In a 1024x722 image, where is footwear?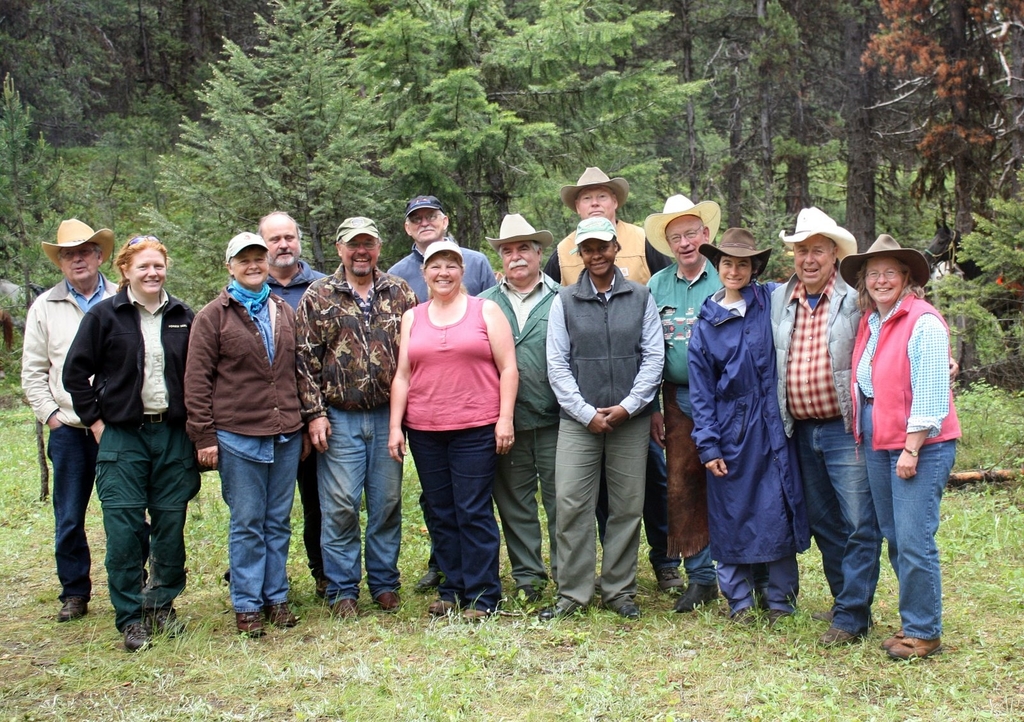
rect(233, 613, 267, 639).
